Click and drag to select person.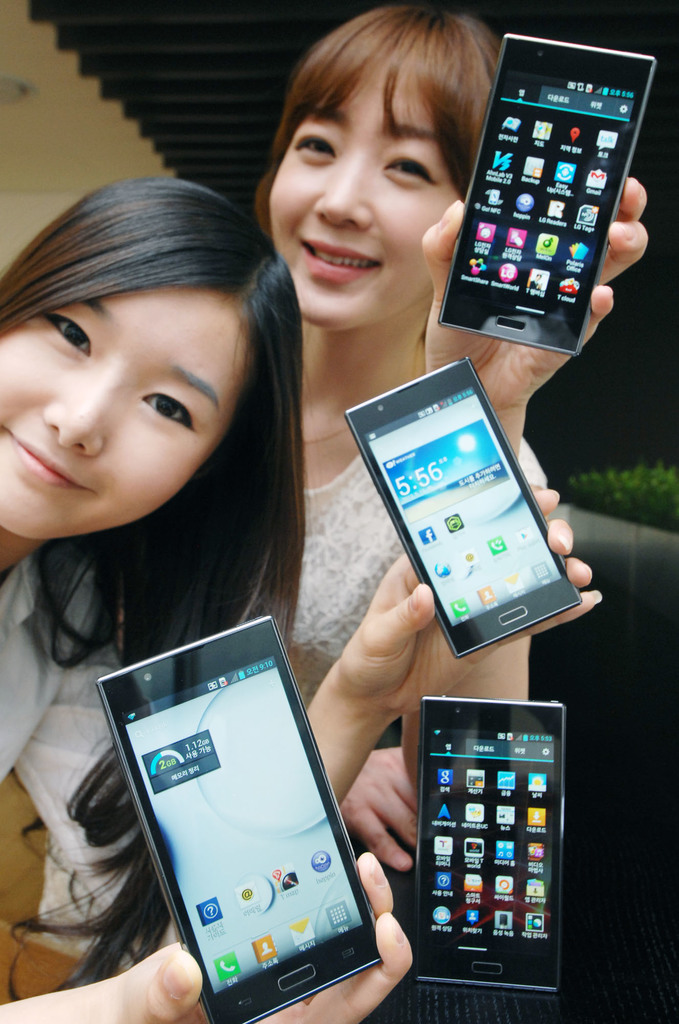
Selection: <box>6,145,362,964</box>.
